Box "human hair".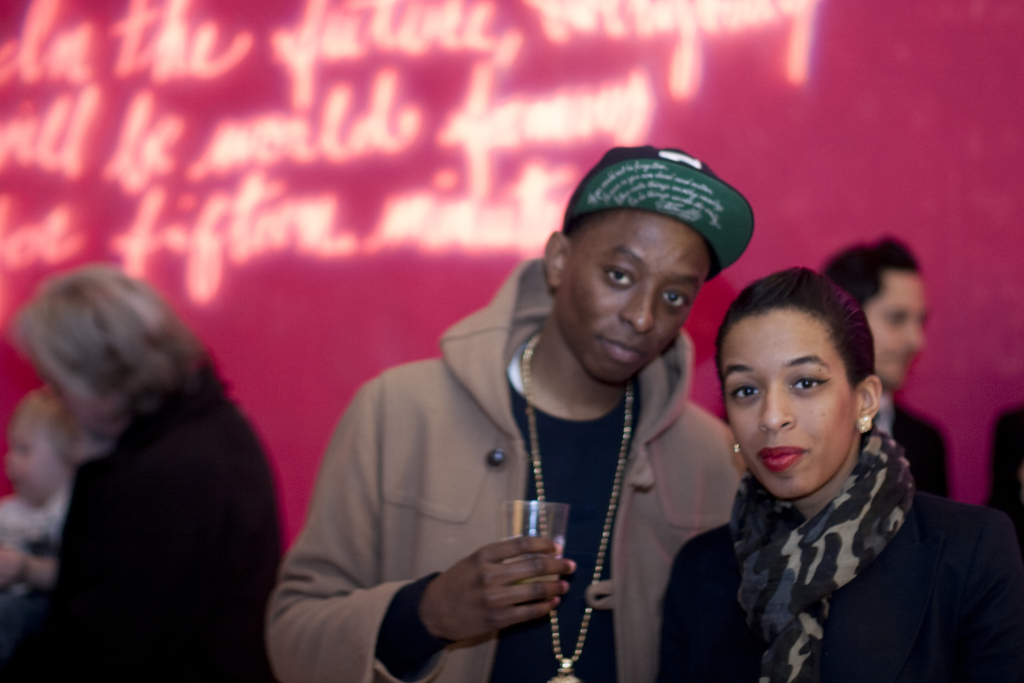
locate(703, 263, 878, 403).
